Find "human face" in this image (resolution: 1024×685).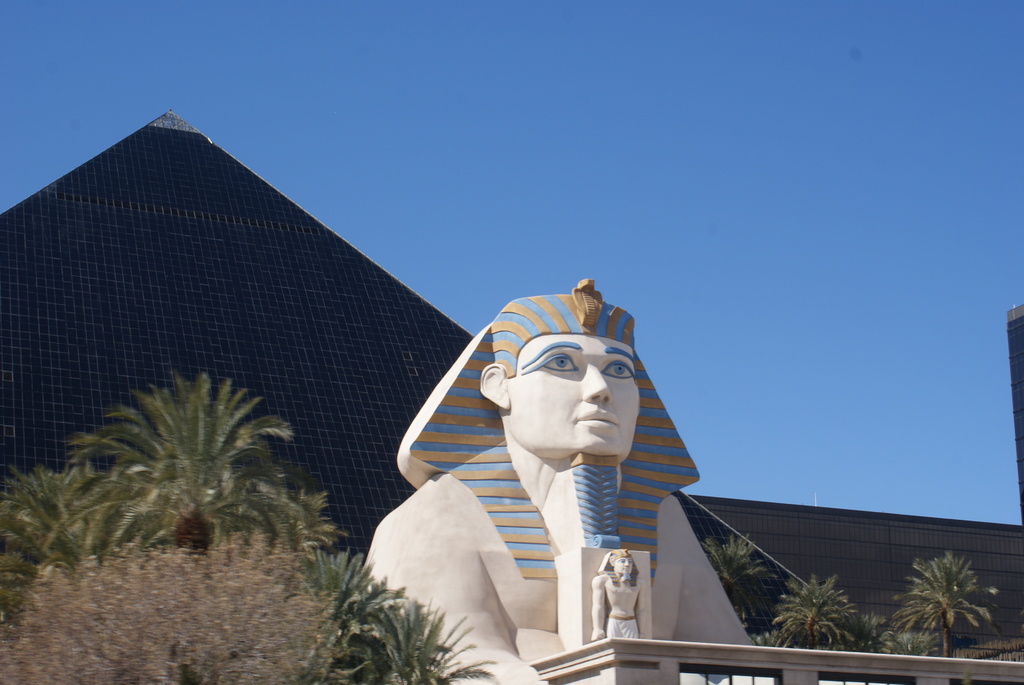
{"x1": 614, "y1": 559, "x2": 638, "y2": 573}.
